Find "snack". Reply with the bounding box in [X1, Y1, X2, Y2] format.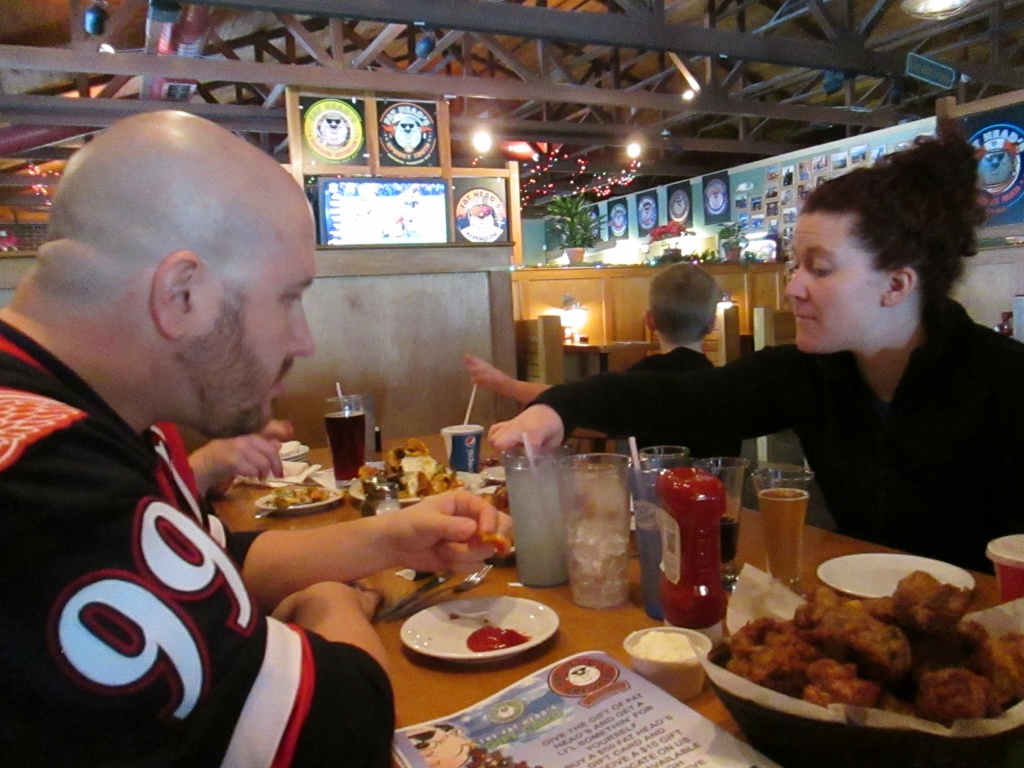
[719, 568, 1021, 736].
